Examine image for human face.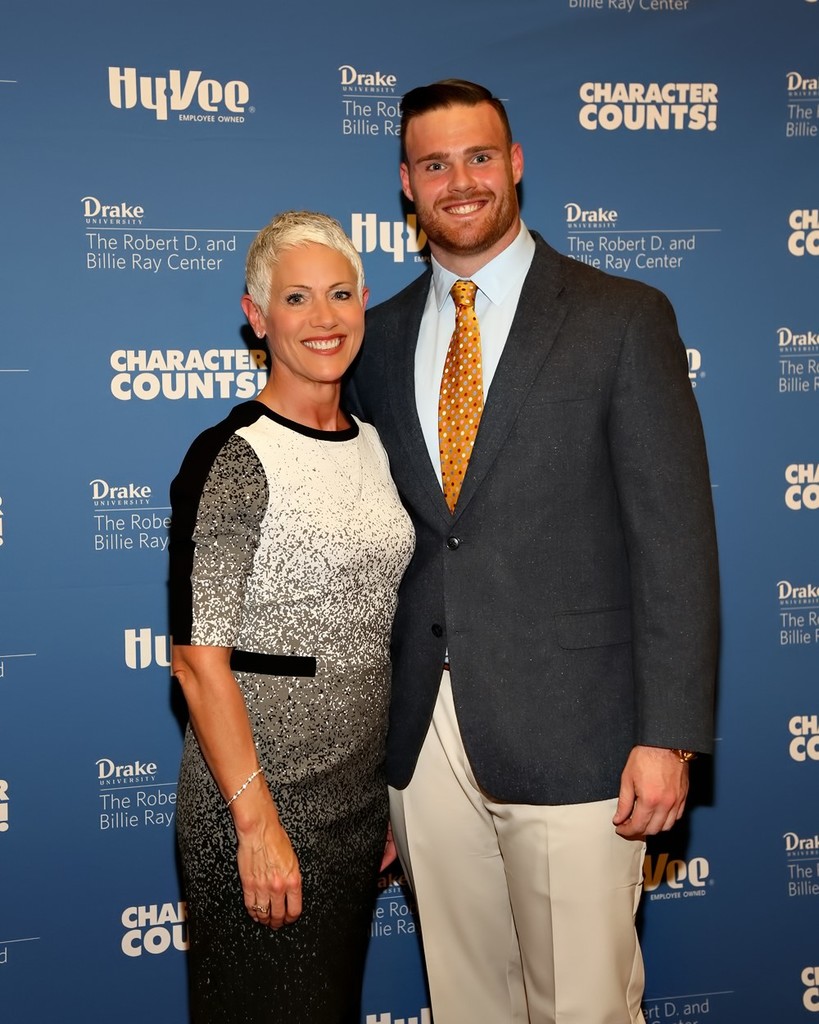
Examination result: [x1=264, y1=243, x2=363, y2=385].
